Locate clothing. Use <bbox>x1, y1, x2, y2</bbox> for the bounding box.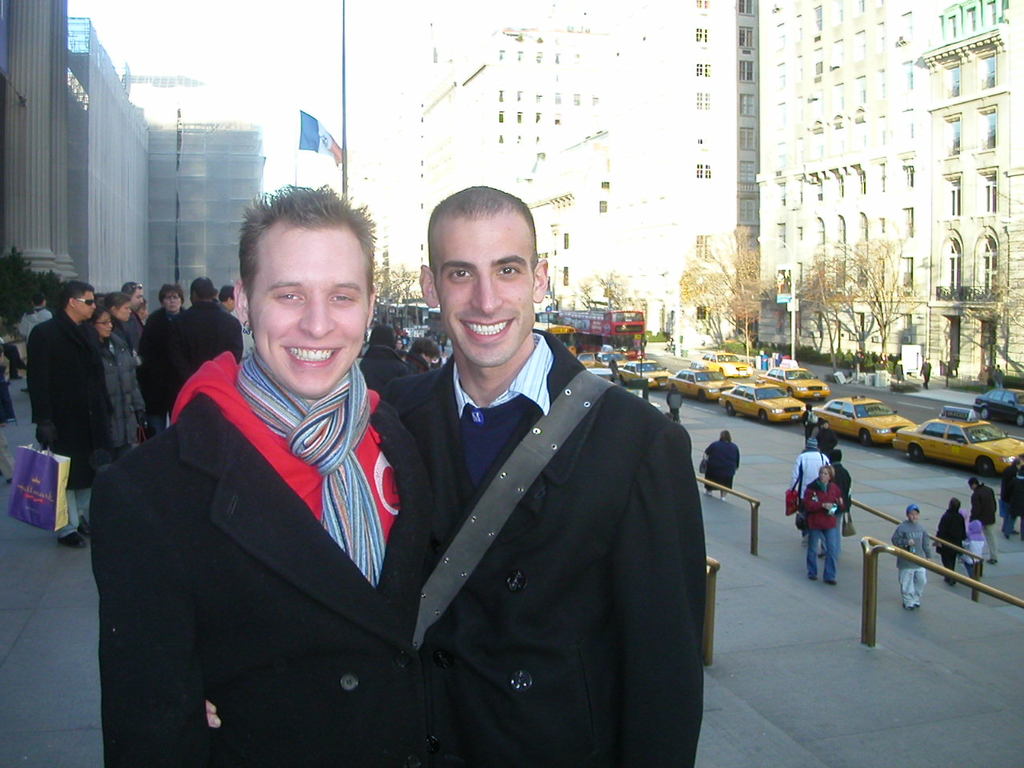
<bbox>938, 510, 970, 580</bbox>.
